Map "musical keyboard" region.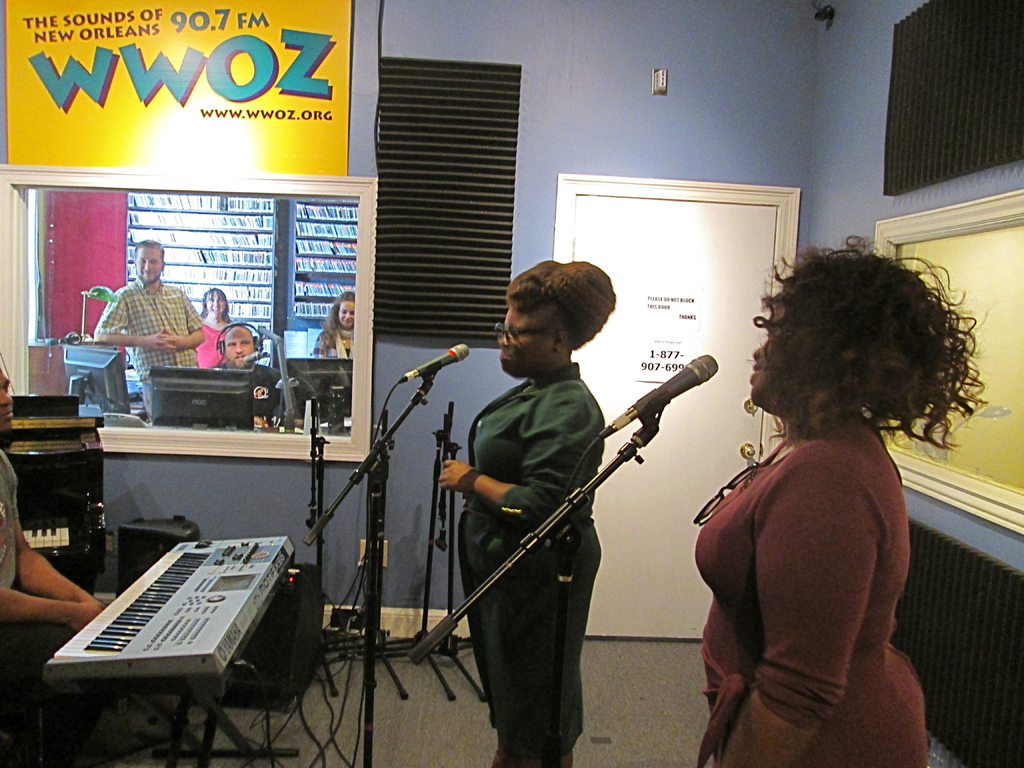
Mapped to bbox=[44, 536, 297, 678].
